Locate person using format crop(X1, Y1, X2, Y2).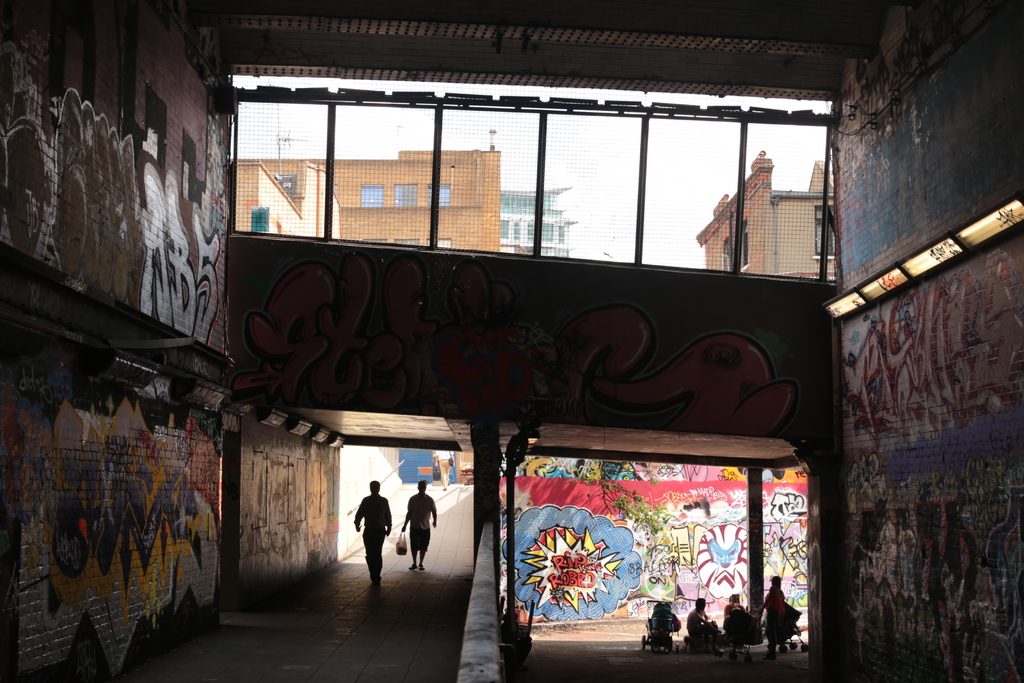
crop(401, 478, 441, 572).
